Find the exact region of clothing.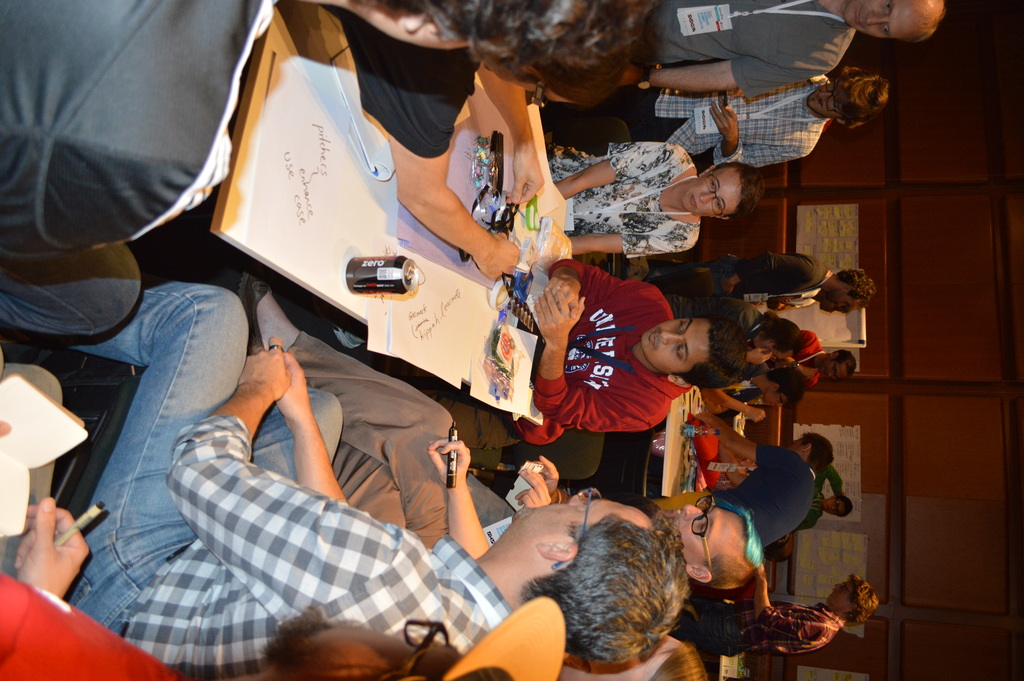
Exact region: box=[87, 325, 504, 660].
